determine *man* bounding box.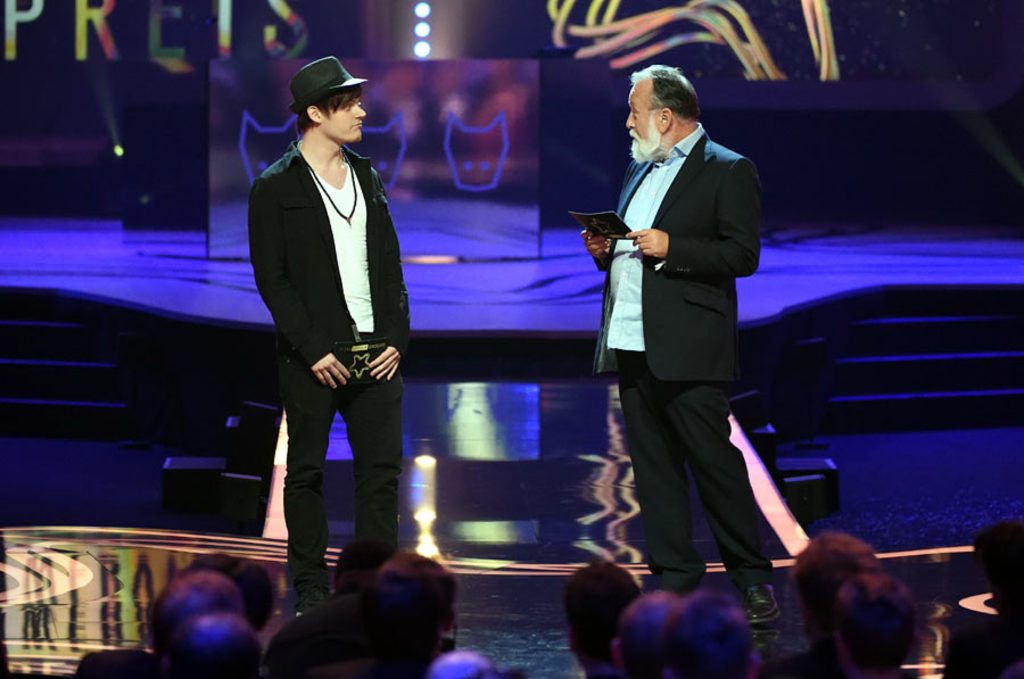
Determined: bbox(239, 56, 416, 597).
